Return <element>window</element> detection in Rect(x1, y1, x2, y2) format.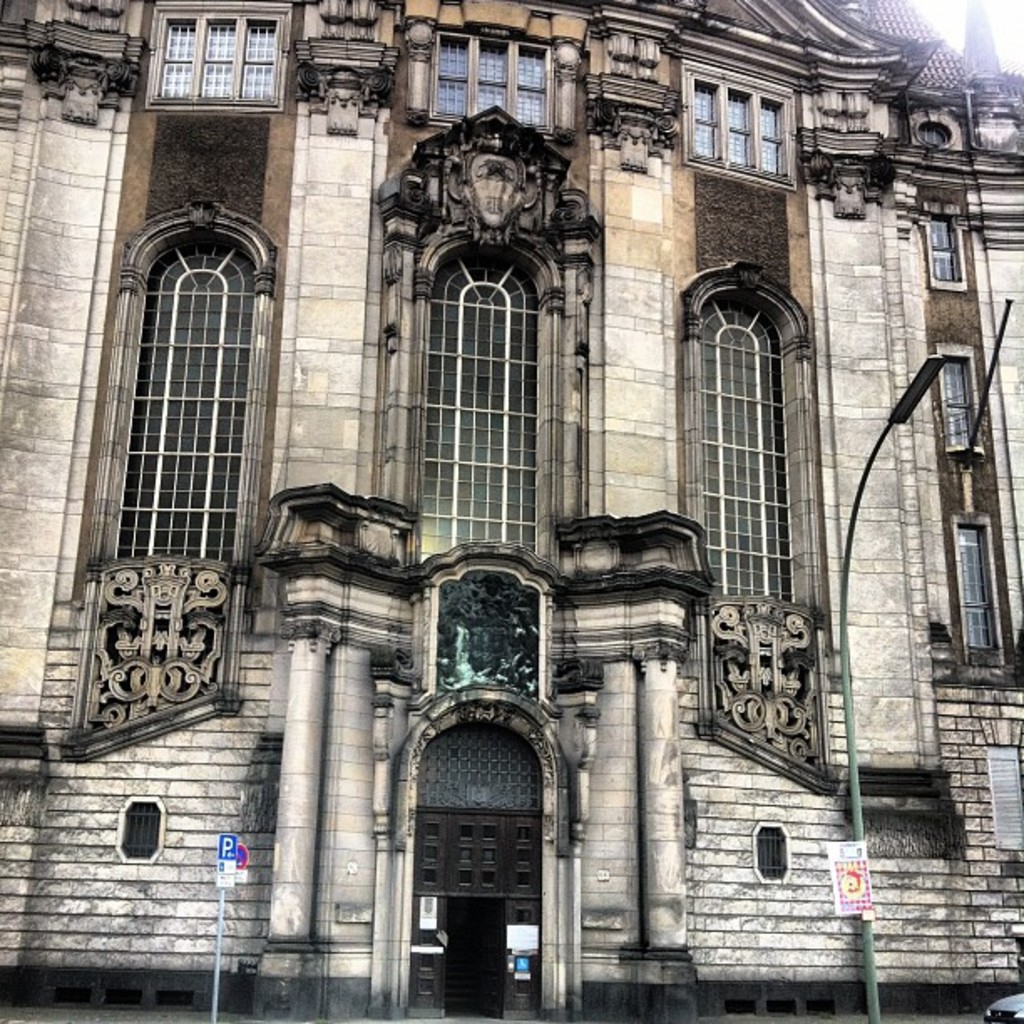
Rect(109, 239, 261, 554).
